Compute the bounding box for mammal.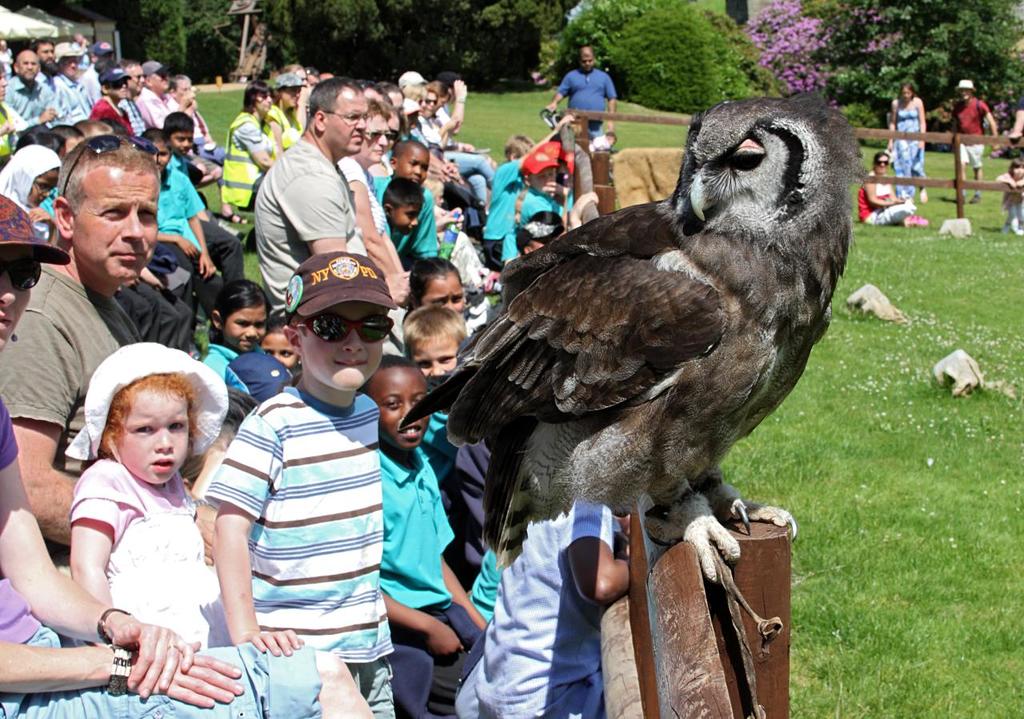
<bbox>1010, 94, 1023, 161</bbox>.
